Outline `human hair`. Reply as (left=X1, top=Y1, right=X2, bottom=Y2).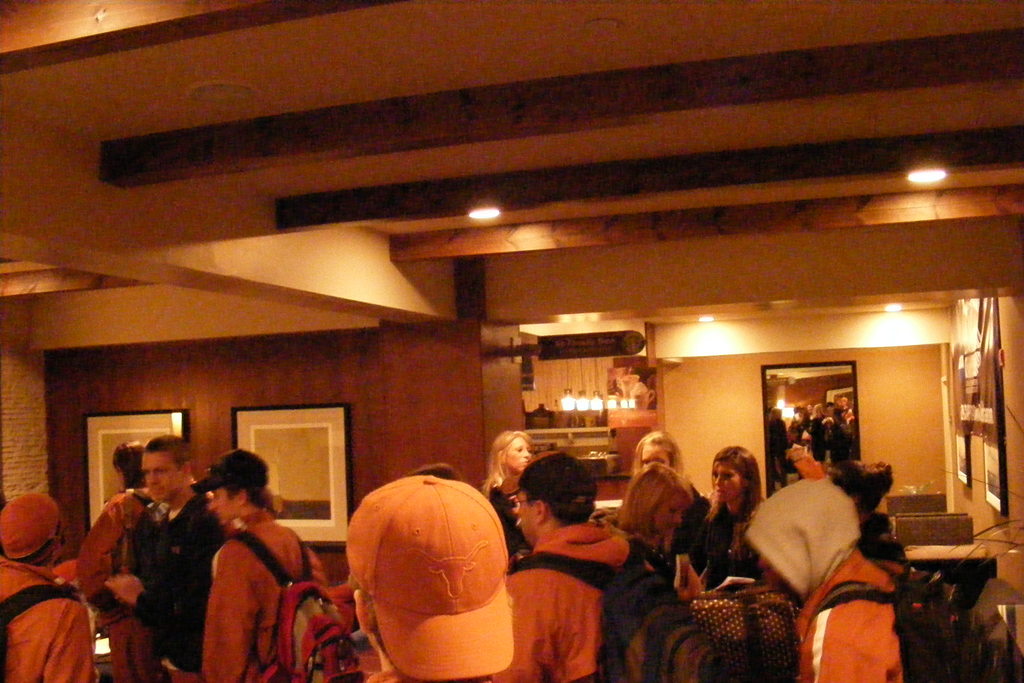
(left=632, top=432, right=682, bottom=479).
